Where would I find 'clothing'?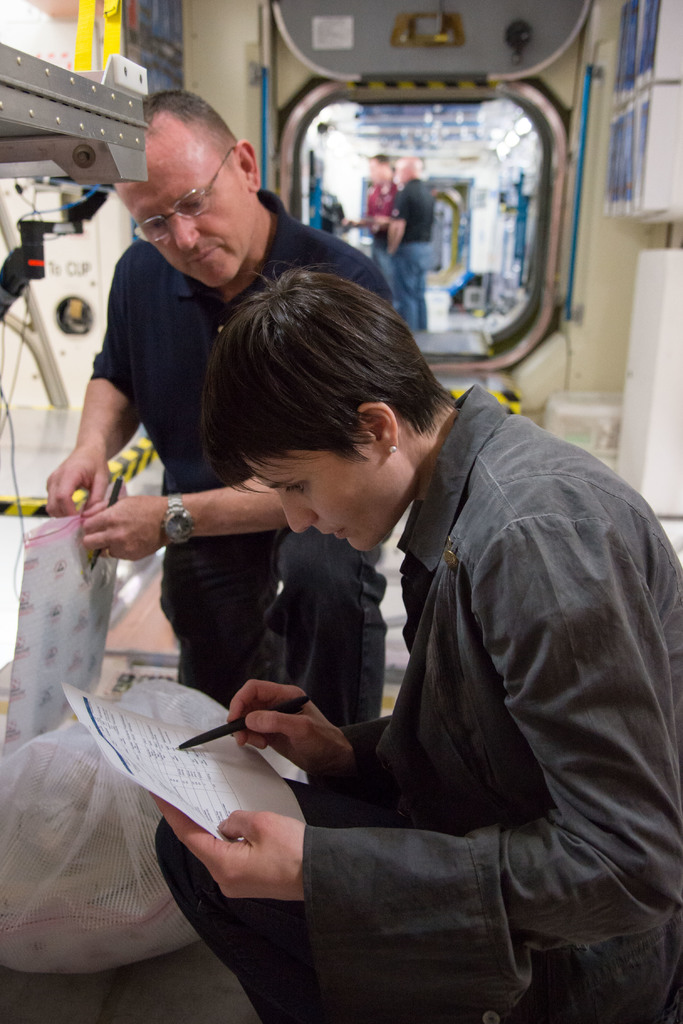
At left=365, top=169, right=406, bottom=299.
